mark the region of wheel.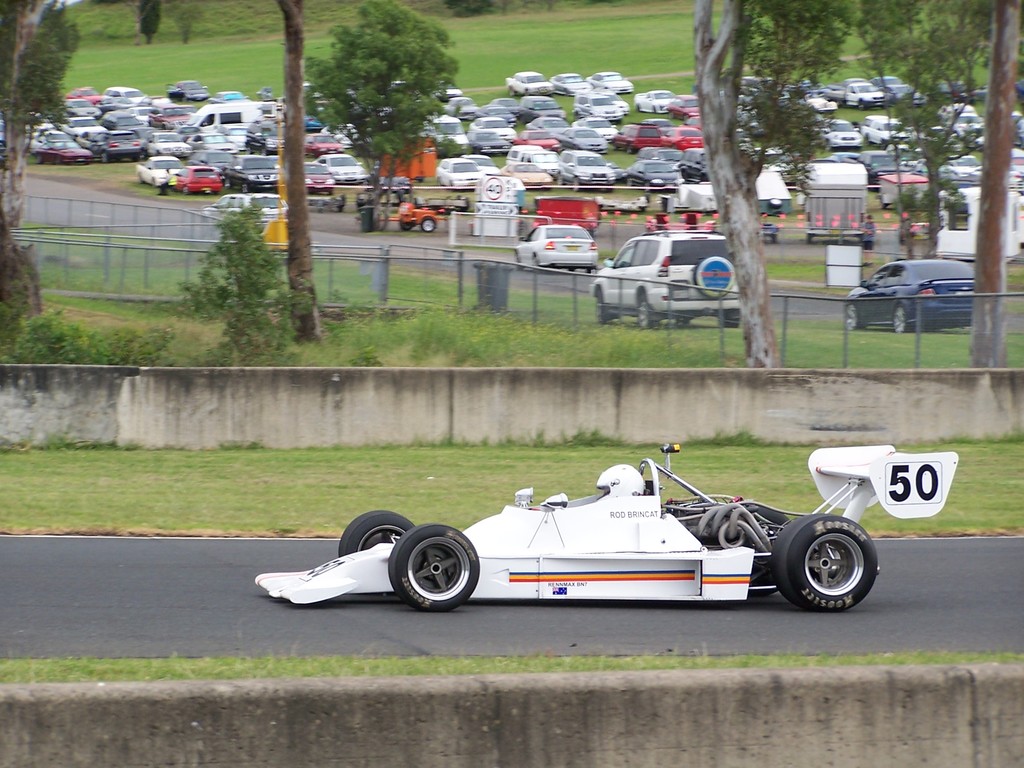
Region: bbox=(676, 315, 692, 328).
